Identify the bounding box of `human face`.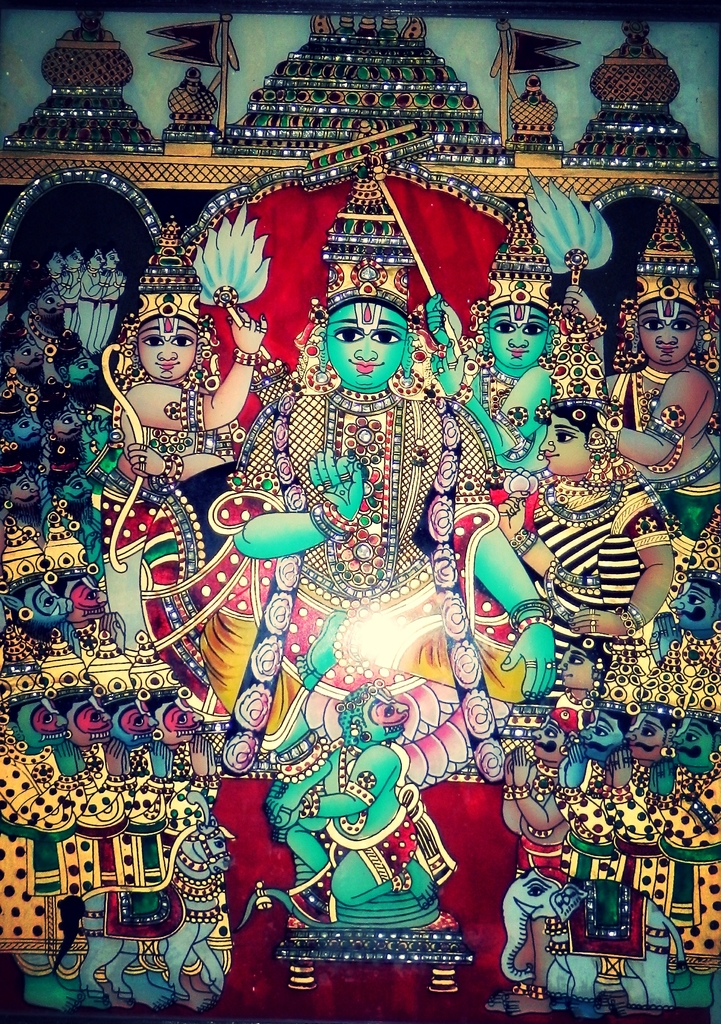
[138,316,196,379].
